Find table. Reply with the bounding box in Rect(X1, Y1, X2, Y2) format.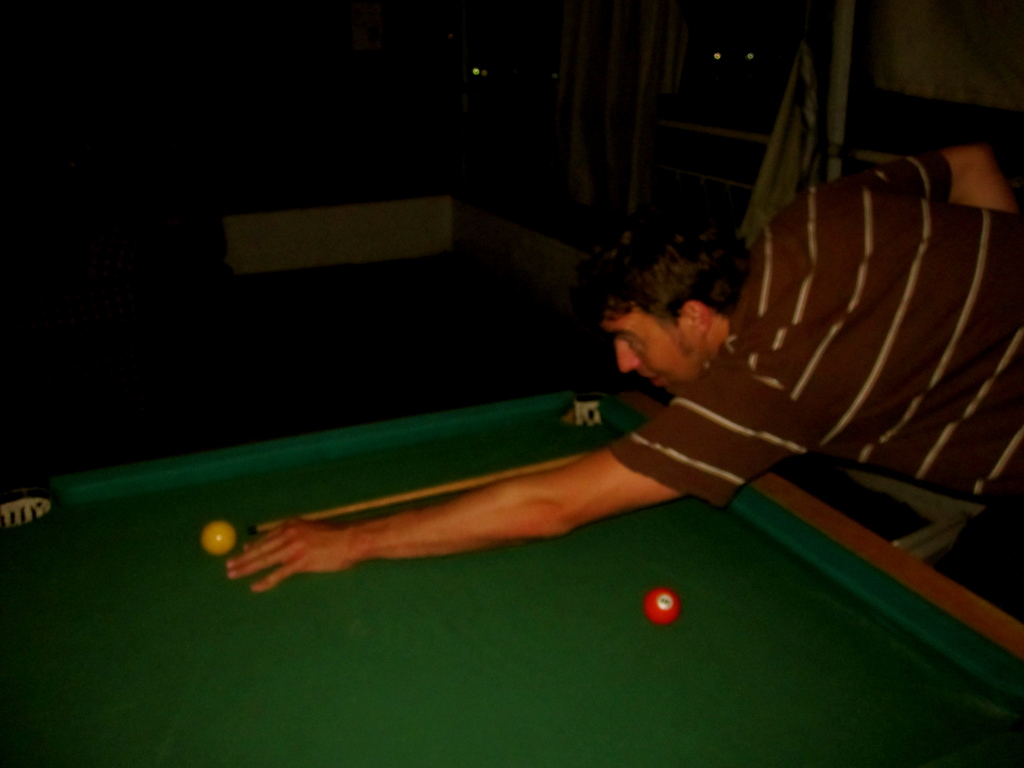
Rect(0, 342, 1023, 767).
